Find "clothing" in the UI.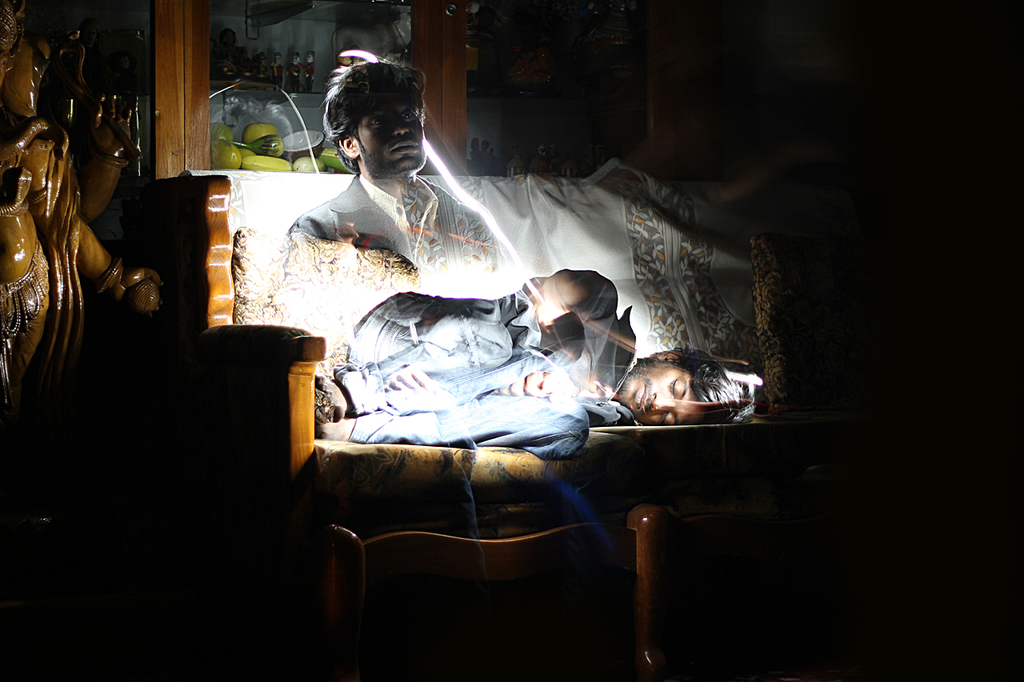
UI element at 335, 264, 633, 453.
